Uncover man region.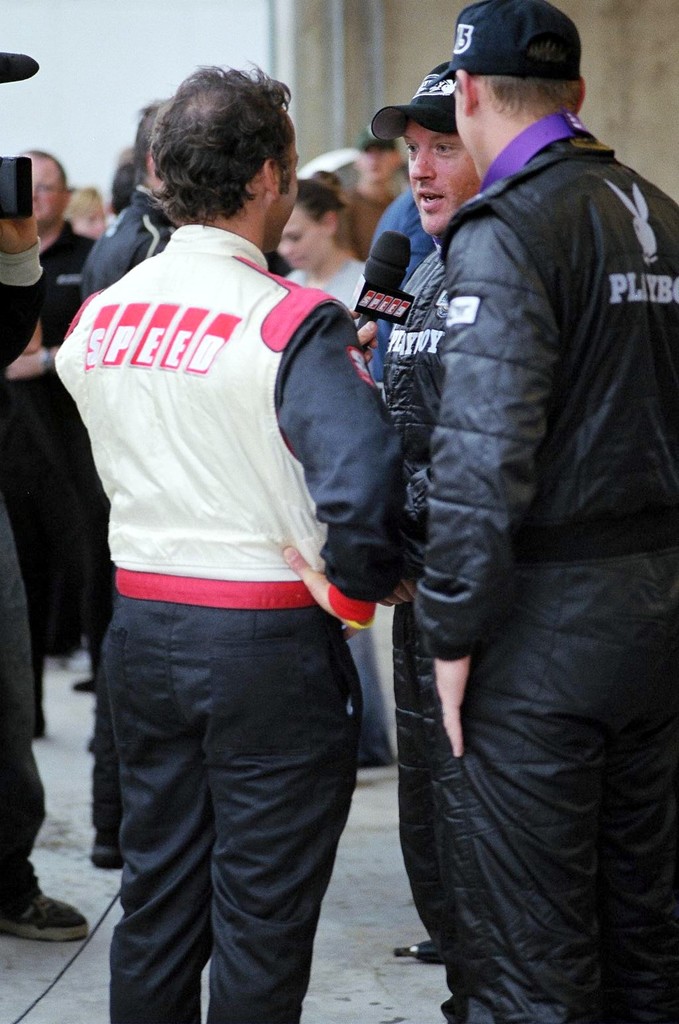
Uncovered: 375/67/501/988.
